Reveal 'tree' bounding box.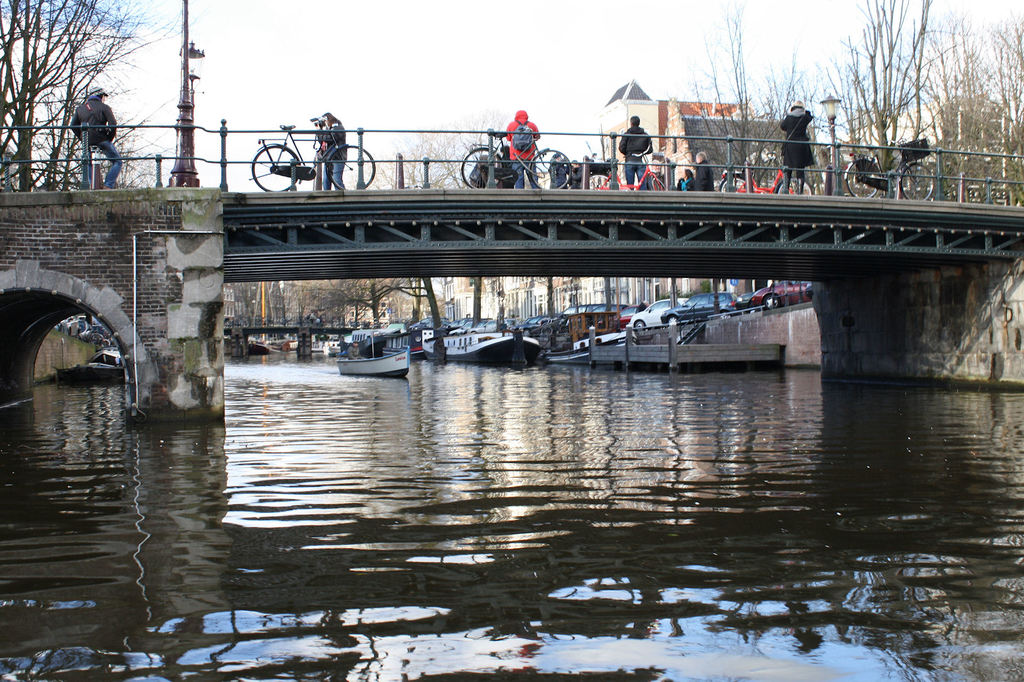
Revealed: (x1=0, y1=0, x2=174, y2=191).
